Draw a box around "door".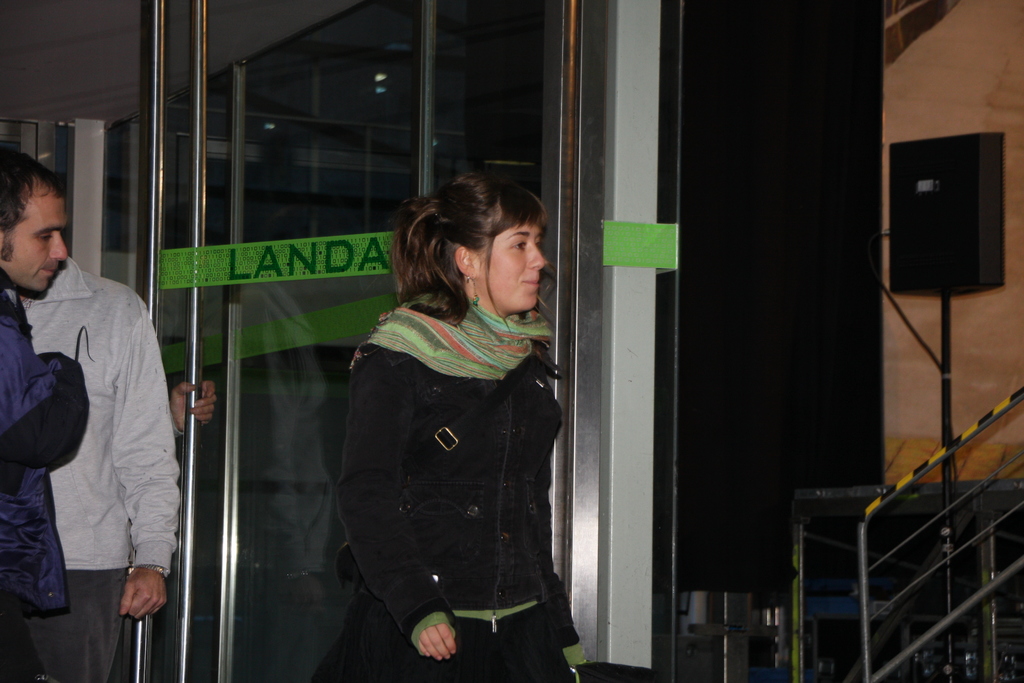
[x1=0, y1=0, x2=576, y2=682].
